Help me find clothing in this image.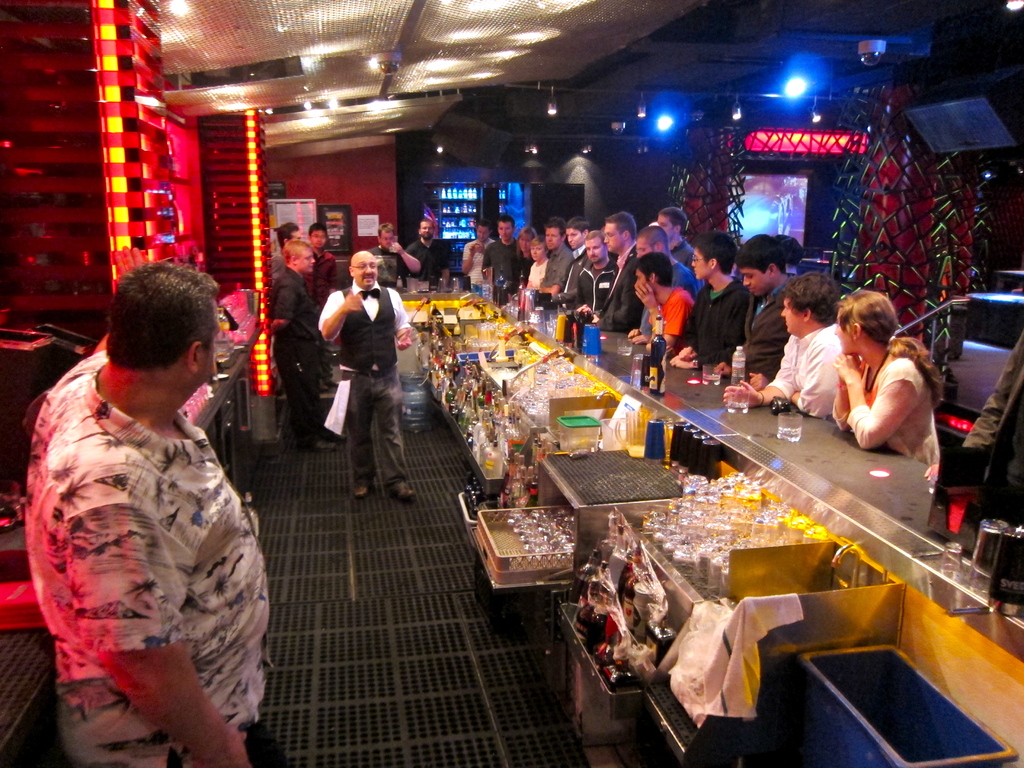
Found it: bbox=(273, 275, 324, 435).
